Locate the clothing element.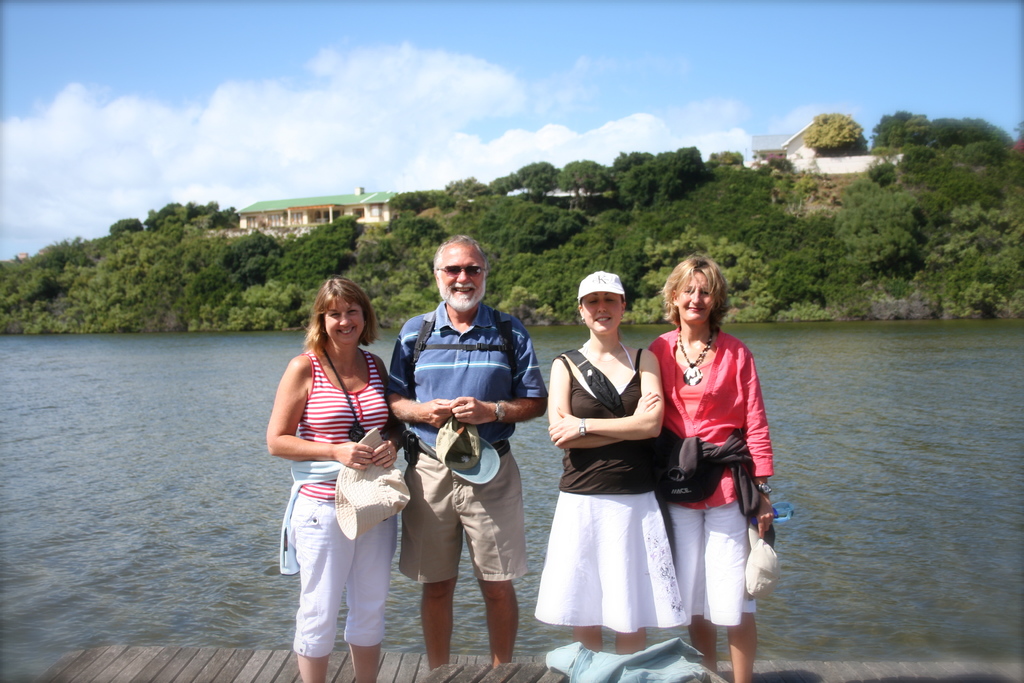
Element bbox: detection(383, 302, 549, 580).
